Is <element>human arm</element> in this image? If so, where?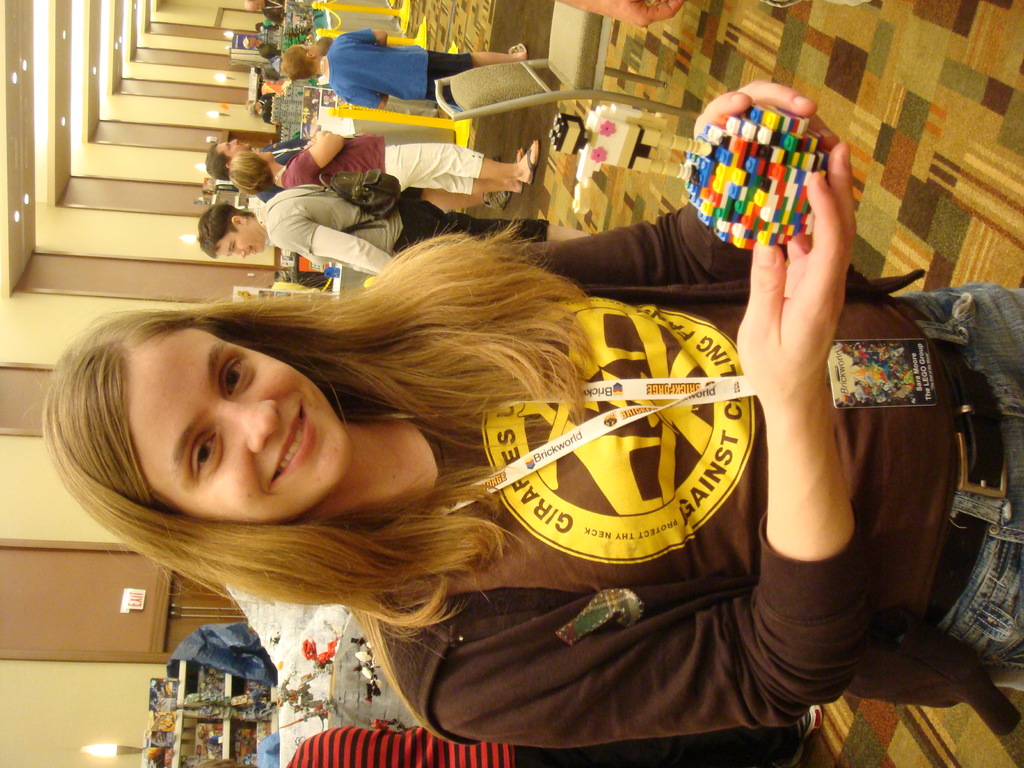
Yes, at (left=336, top=94, right=388, bottom=113).
